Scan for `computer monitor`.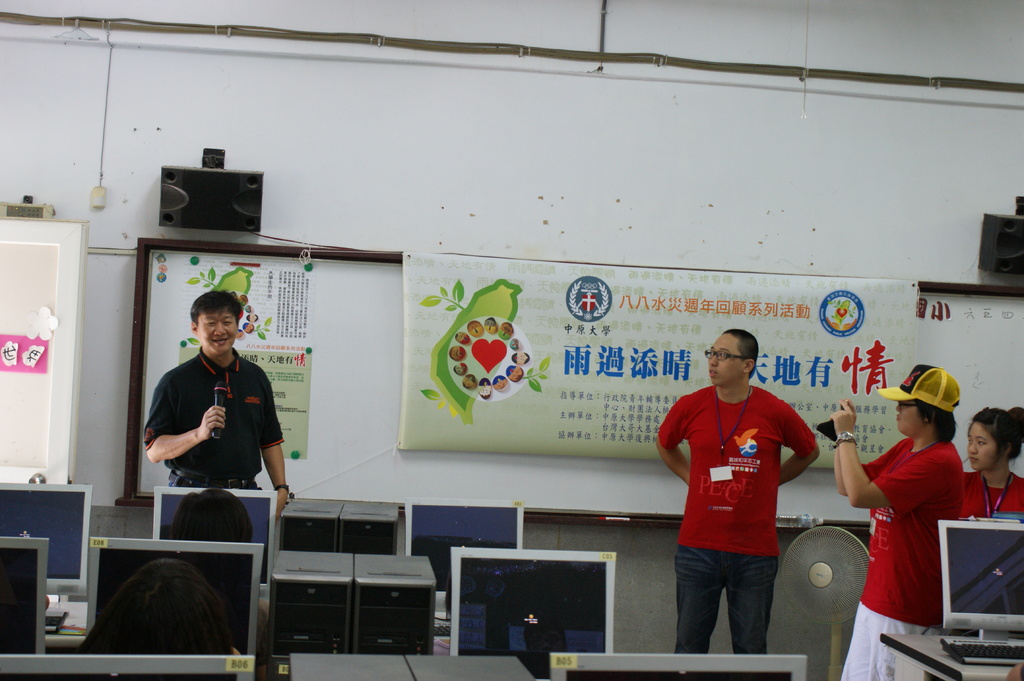
Scan result: 0/482/94/597.
